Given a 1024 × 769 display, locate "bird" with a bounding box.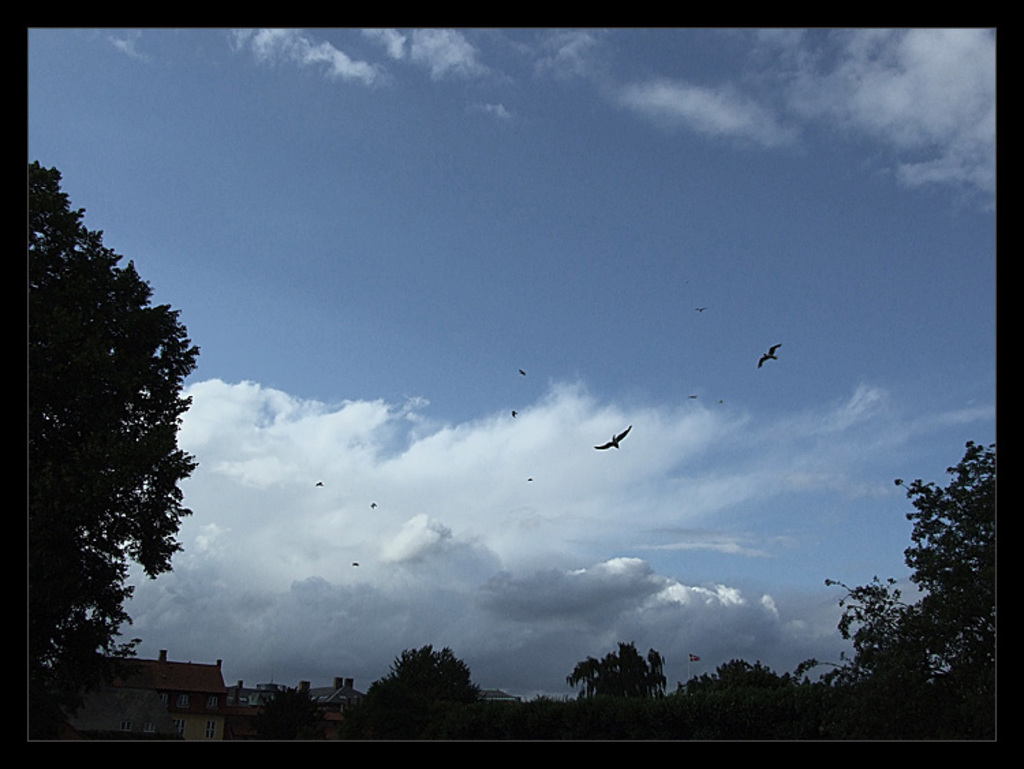
Located: locate(317, 479, 328, 489).
